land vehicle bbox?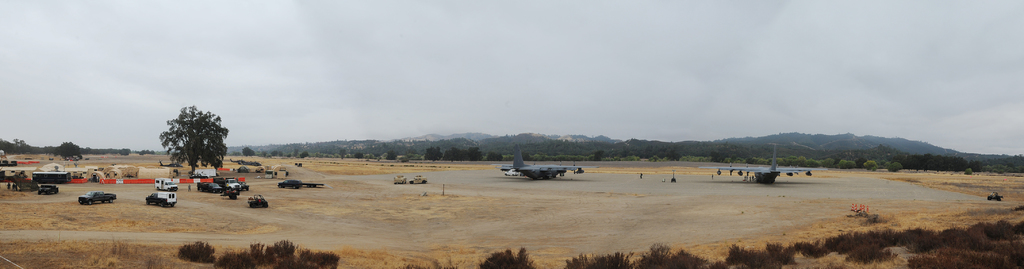
box(189, 170, 209, 179)
